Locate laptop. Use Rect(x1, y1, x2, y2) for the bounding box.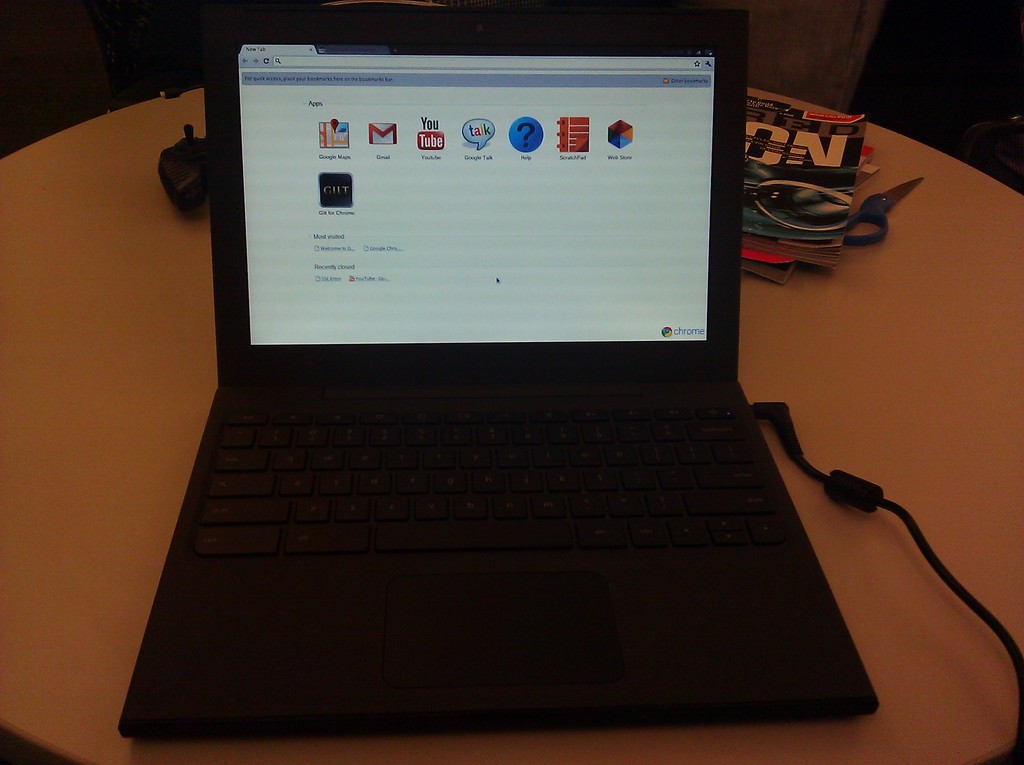
Rect(116, 4, 879, 737).
